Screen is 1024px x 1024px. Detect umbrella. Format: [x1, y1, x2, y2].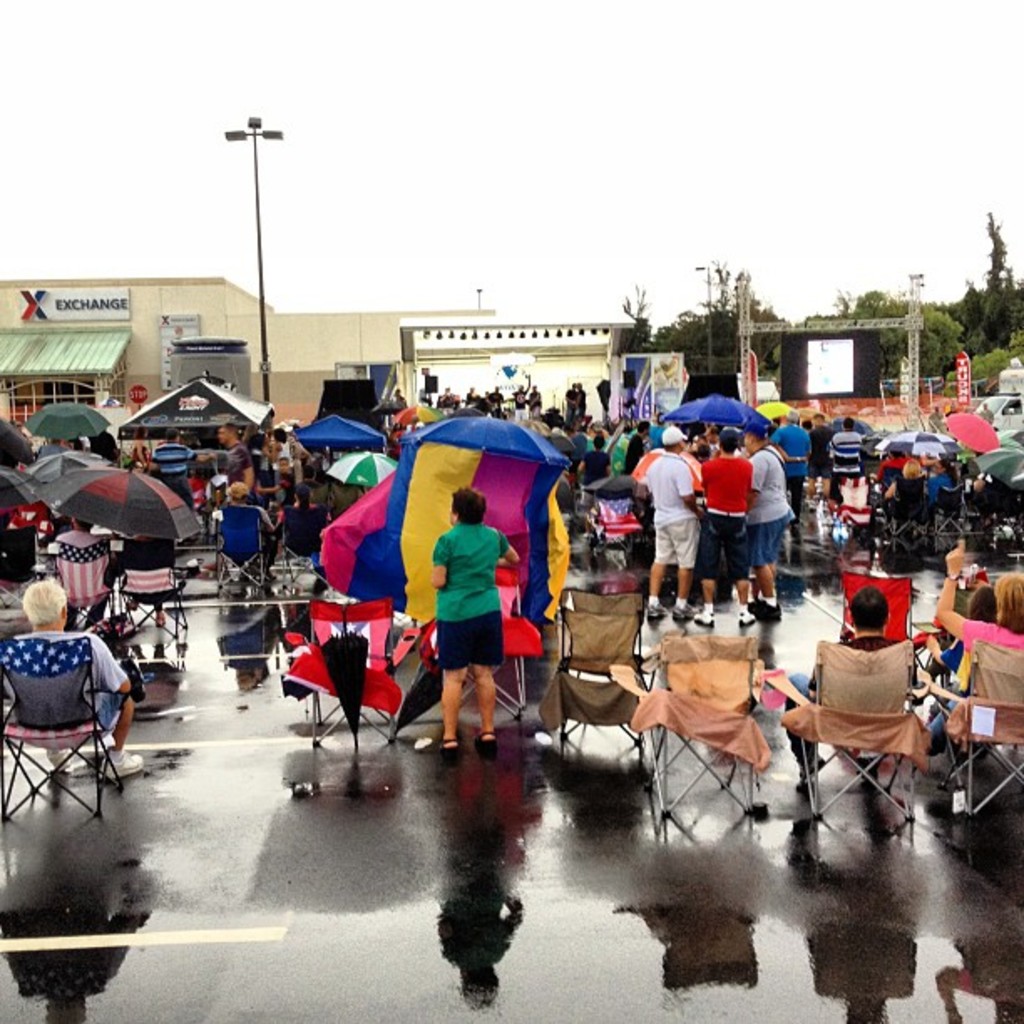
[945, 408, 994, 447].
